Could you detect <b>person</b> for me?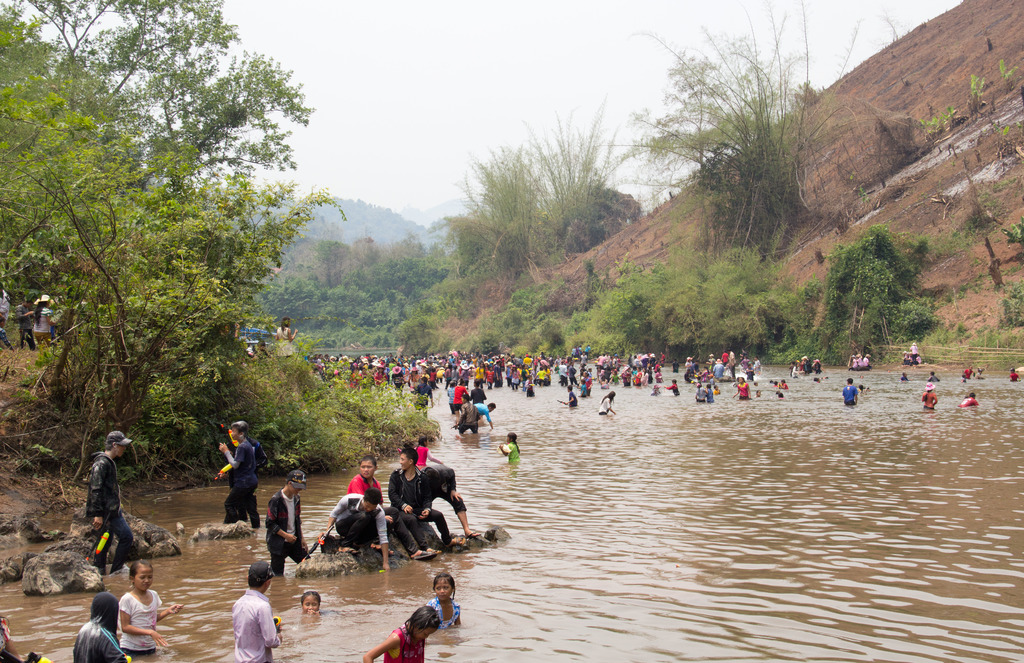
Detection result: 694,383,706,402.
